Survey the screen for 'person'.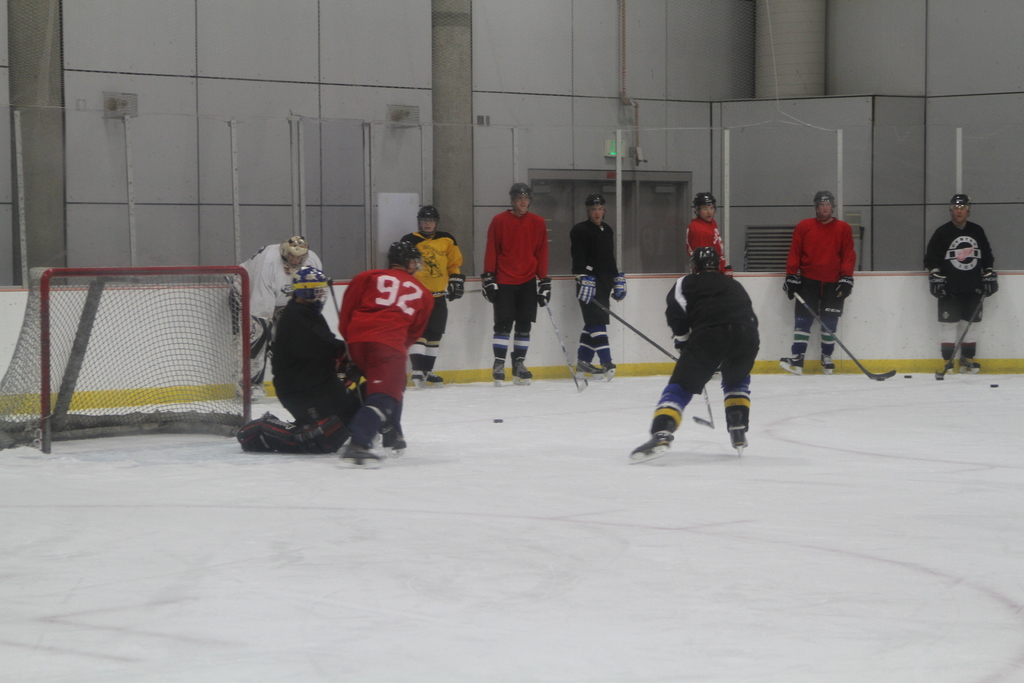
Survey found: (x1=569, y1=192, x2=625, y2=378).
